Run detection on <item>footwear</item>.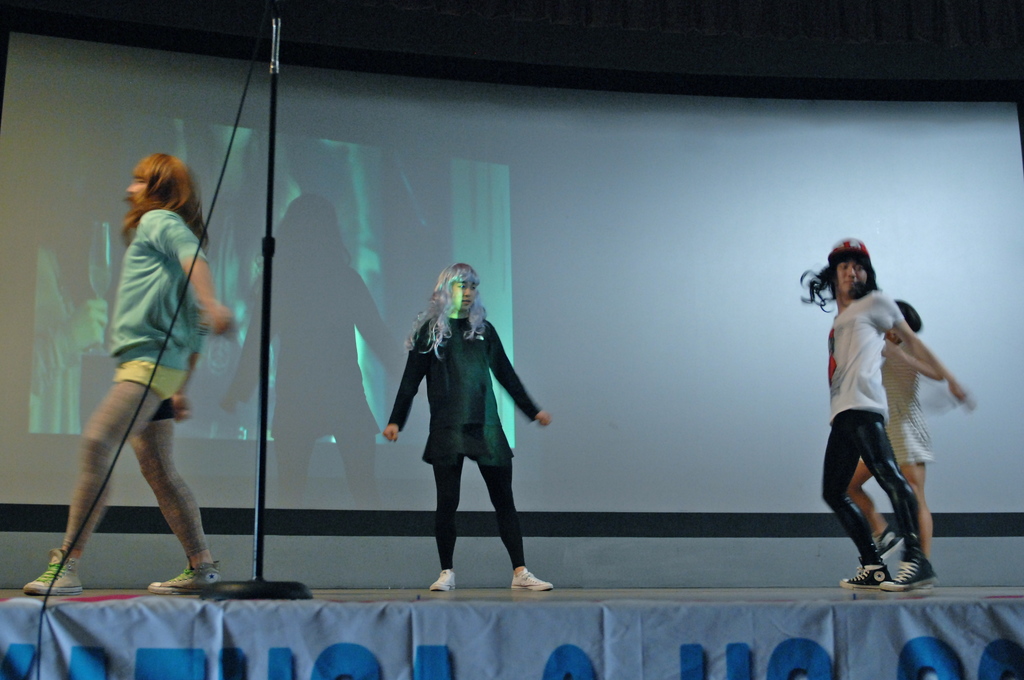
Result: Rect(840, 555, 883, 587).
